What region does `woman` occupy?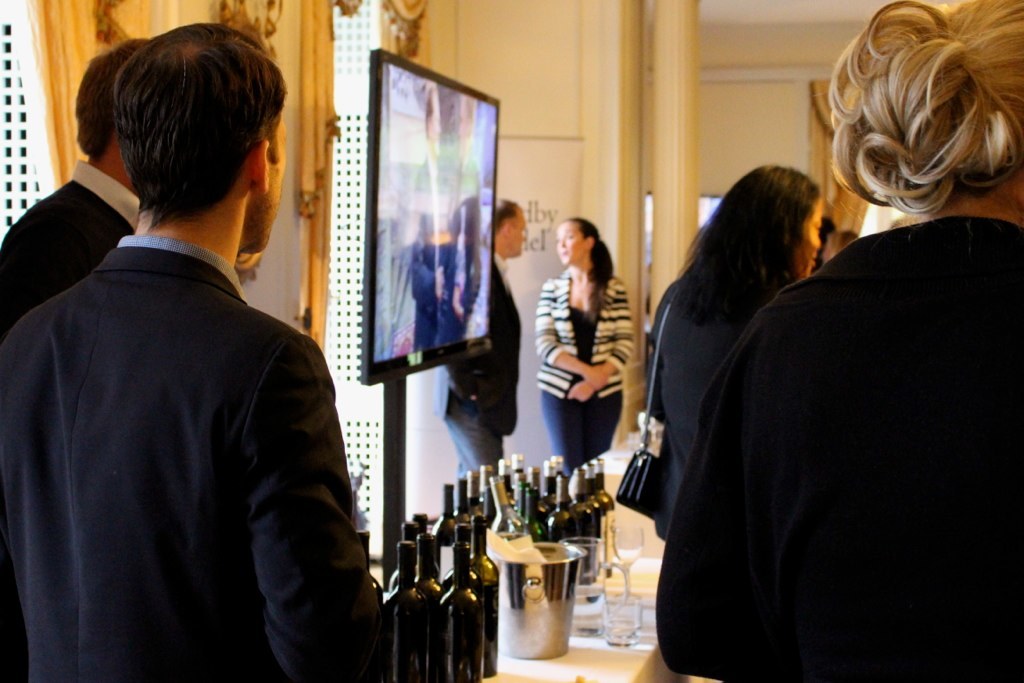
BBox(646, 166, 825, 539).
